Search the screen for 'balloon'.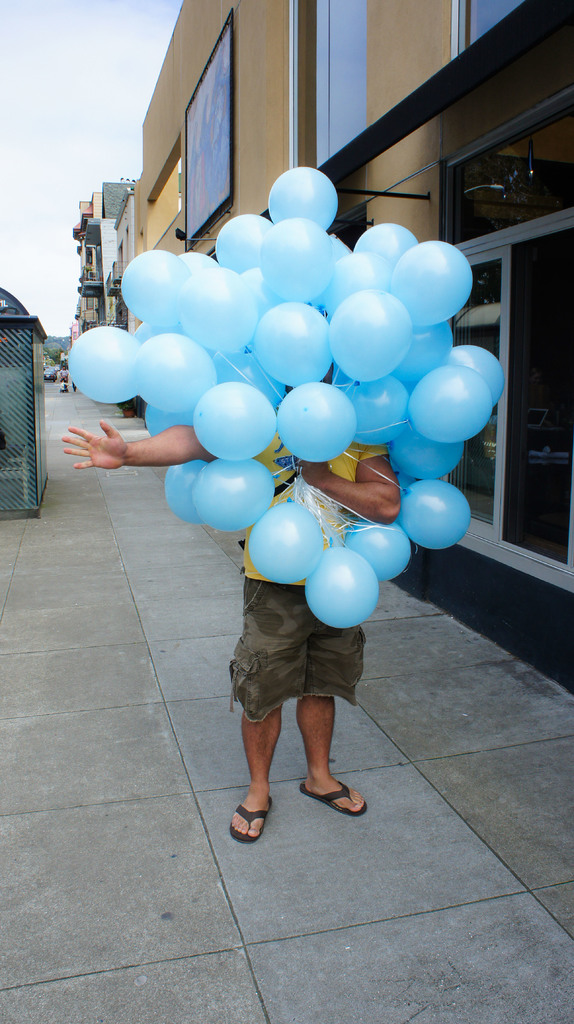
Found at x1=163 y1=460 x2=210 y2=526.
